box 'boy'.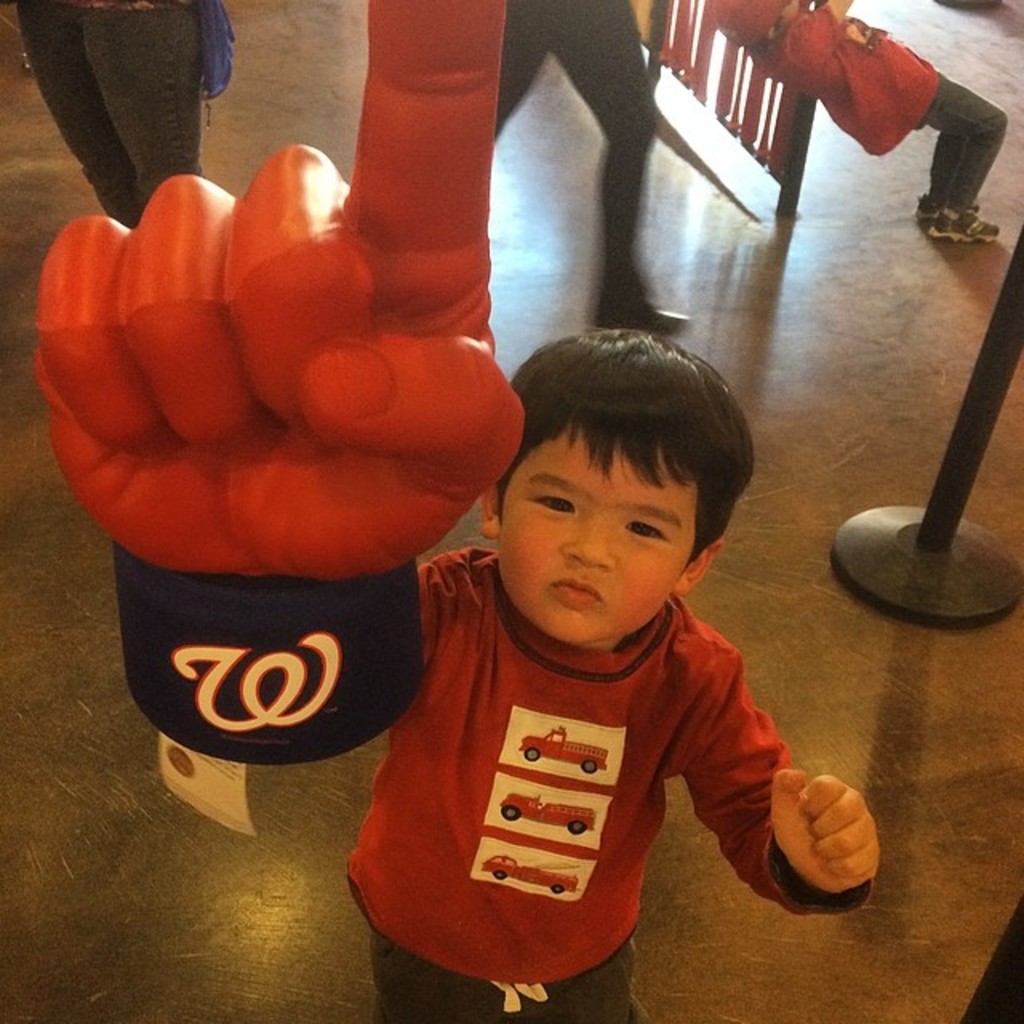
x1=355, y1=309, x2=861, y2=978.
